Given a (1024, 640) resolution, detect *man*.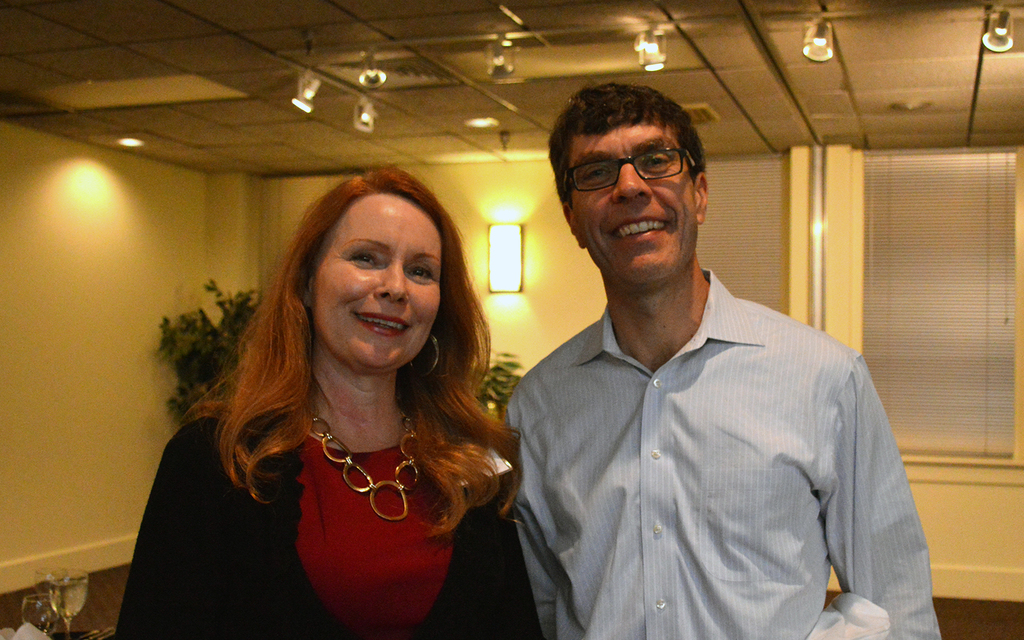
bbox=(486, 97, 934, 626).
